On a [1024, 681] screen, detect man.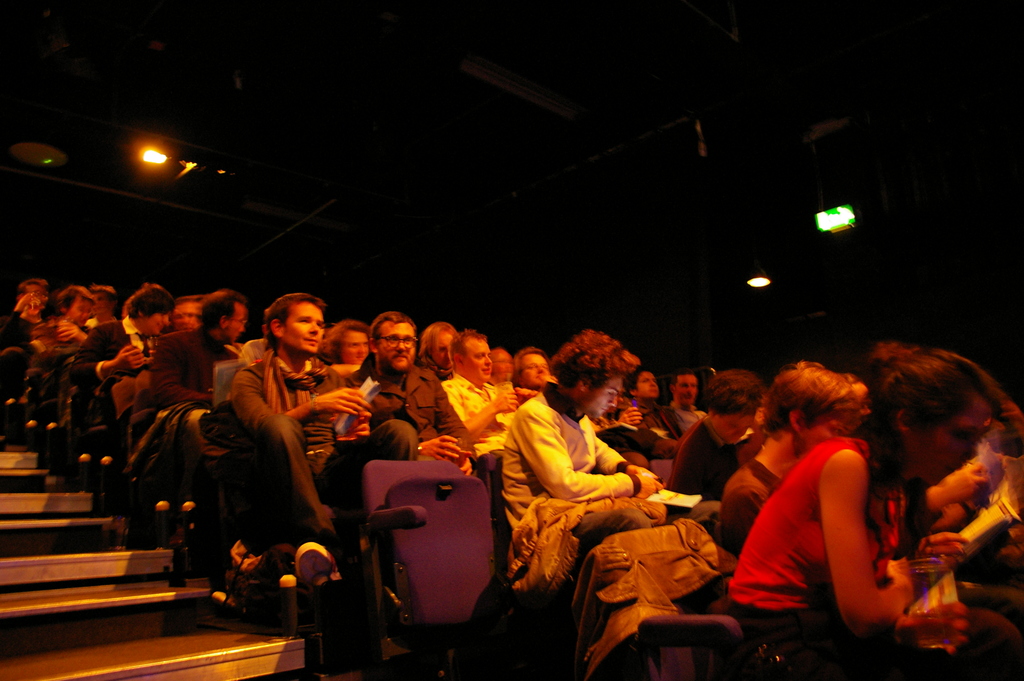
487 347 516 390.
